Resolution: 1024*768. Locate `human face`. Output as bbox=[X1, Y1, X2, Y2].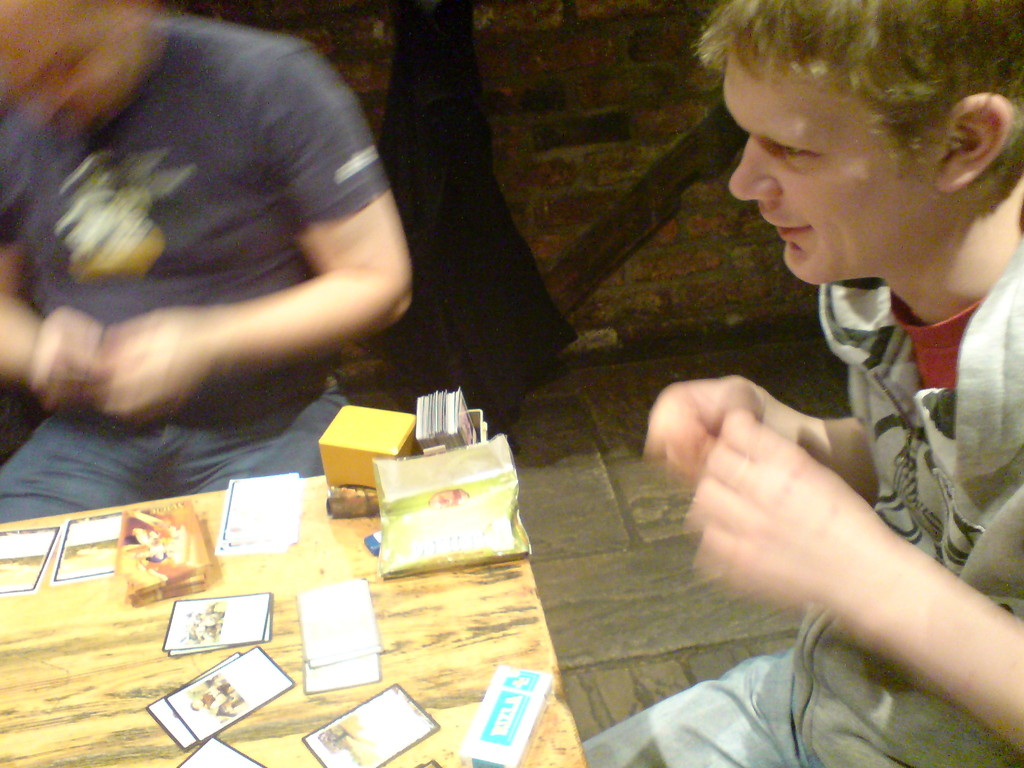
bbox=[722, 56, 891, 286].
